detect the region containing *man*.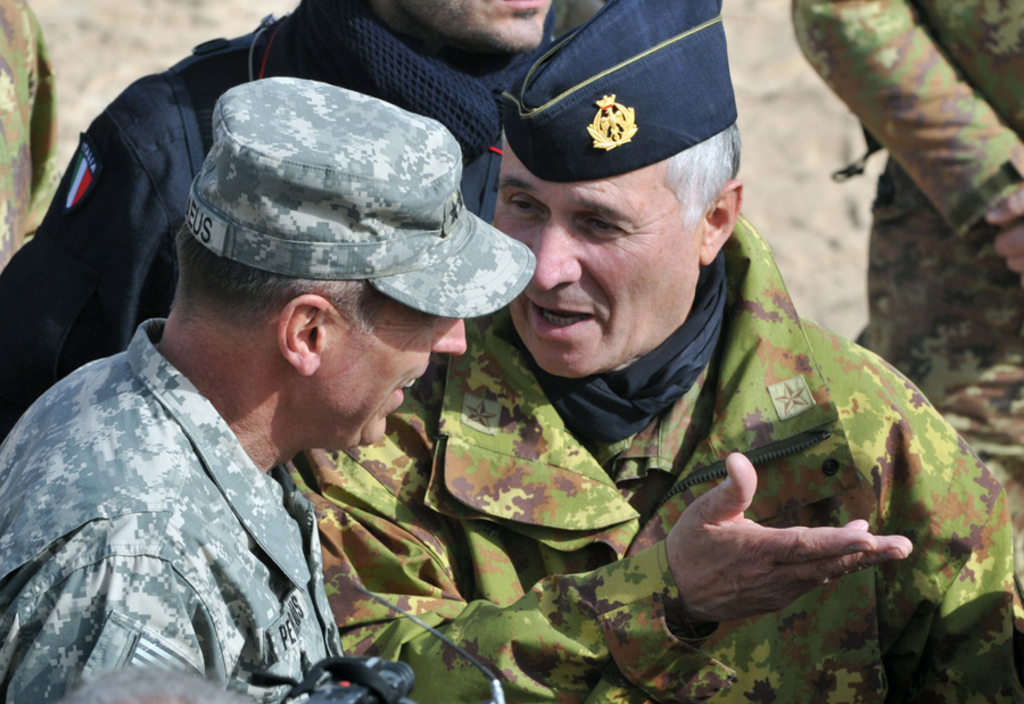
box(786, 0, 1023, 520).
